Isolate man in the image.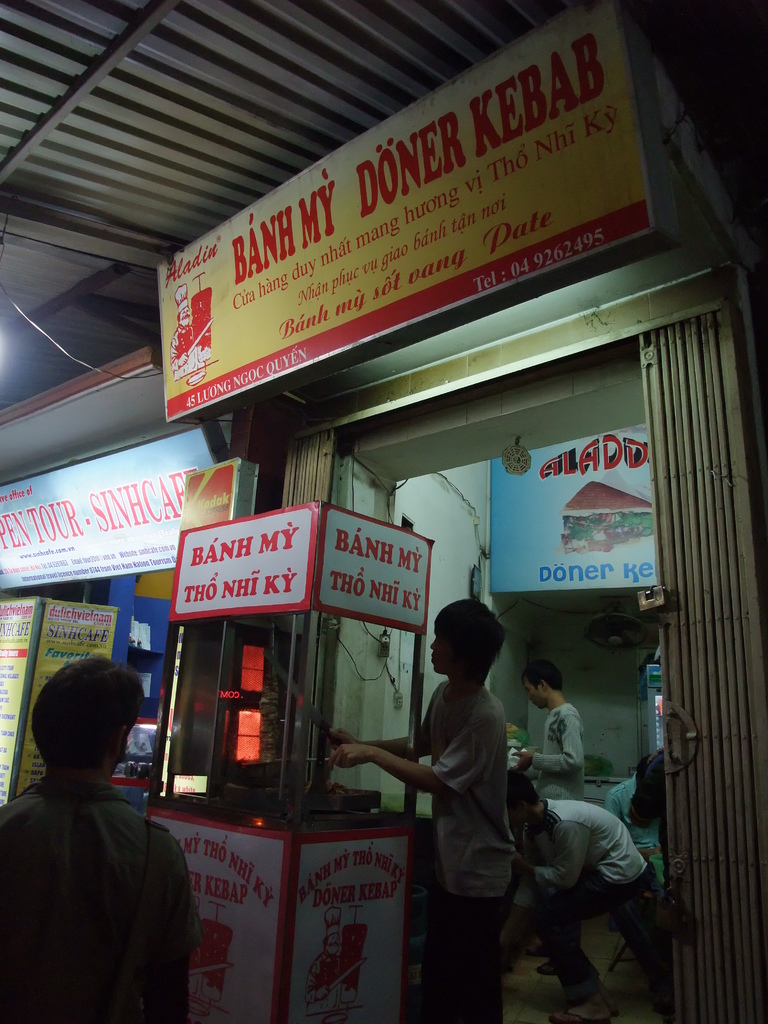
Isolated region: region(305, 904, 344, 1016).
